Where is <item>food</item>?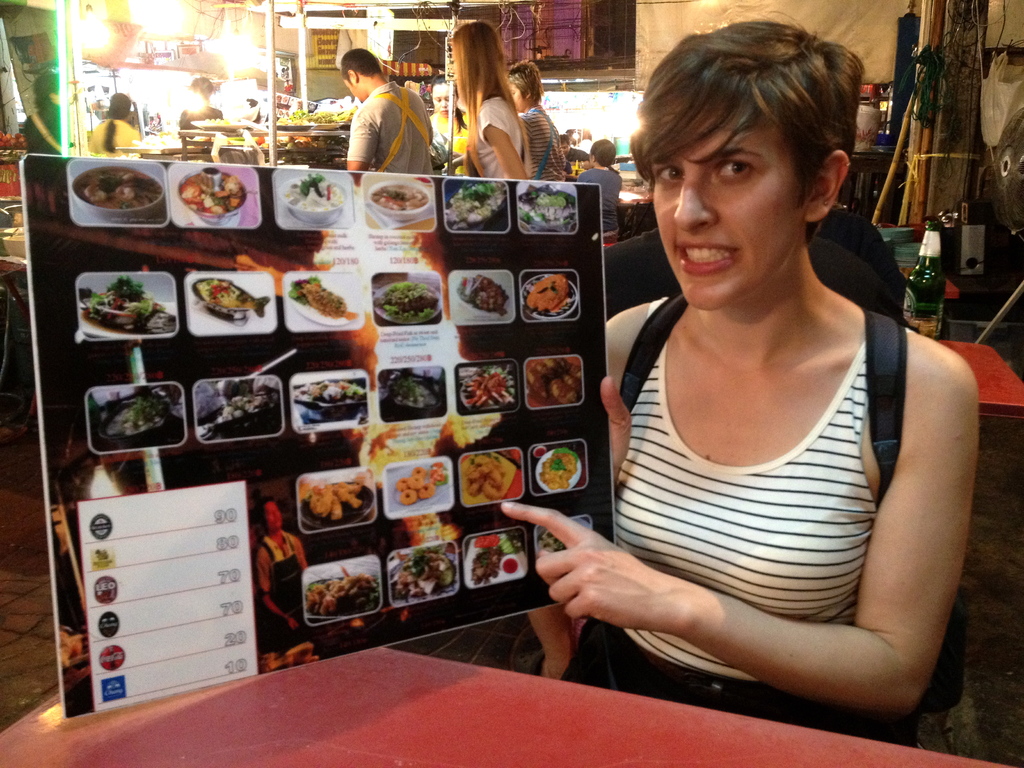
select_region(260, 639, 320, 676).
